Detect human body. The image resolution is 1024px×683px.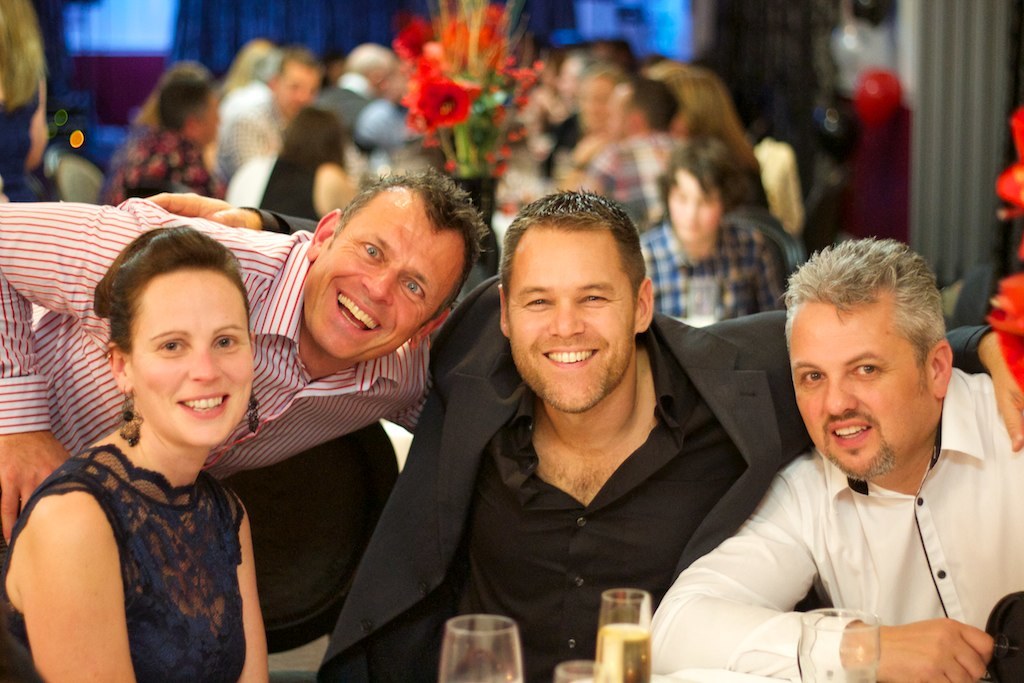
[left=318, top=37, right=395, bottom=142].
